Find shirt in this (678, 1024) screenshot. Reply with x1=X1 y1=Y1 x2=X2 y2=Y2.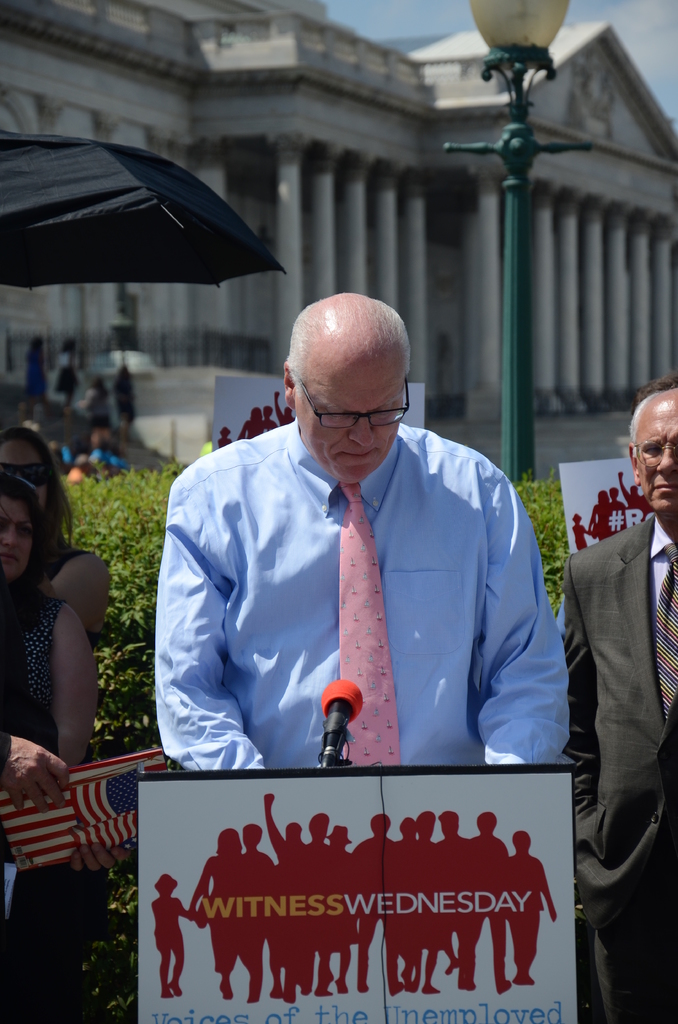
x1=154 y1=414 x2=576 y2=762.
